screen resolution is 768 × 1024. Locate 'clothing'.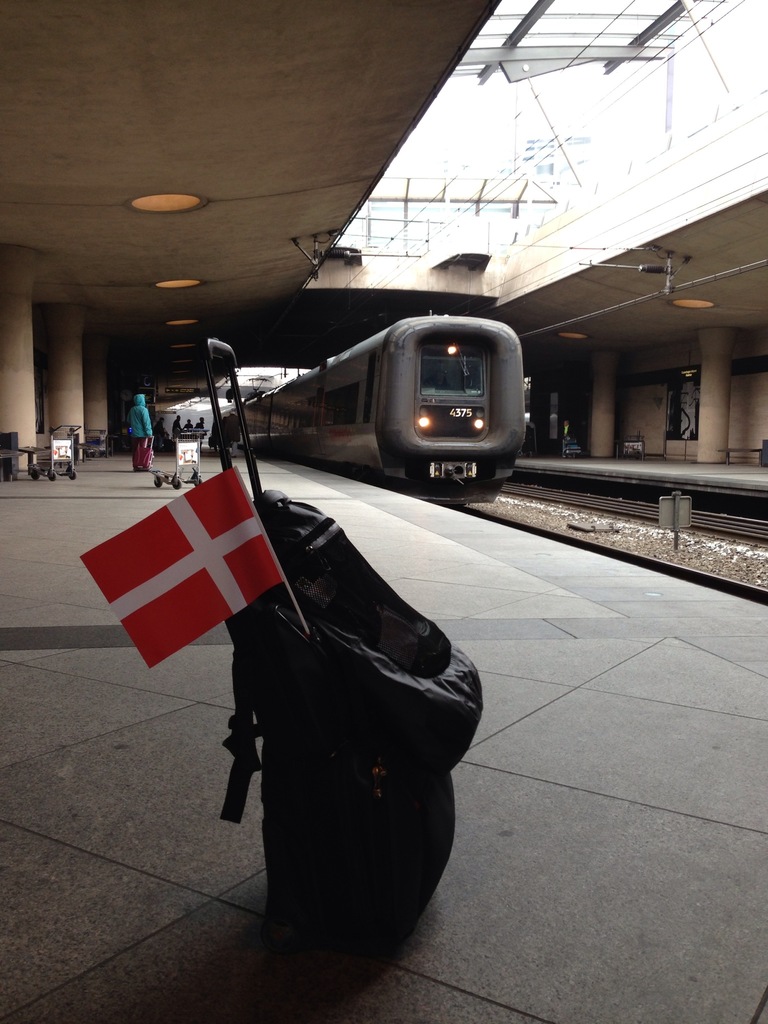
left=124, top=390, right=164, bottom=474.
